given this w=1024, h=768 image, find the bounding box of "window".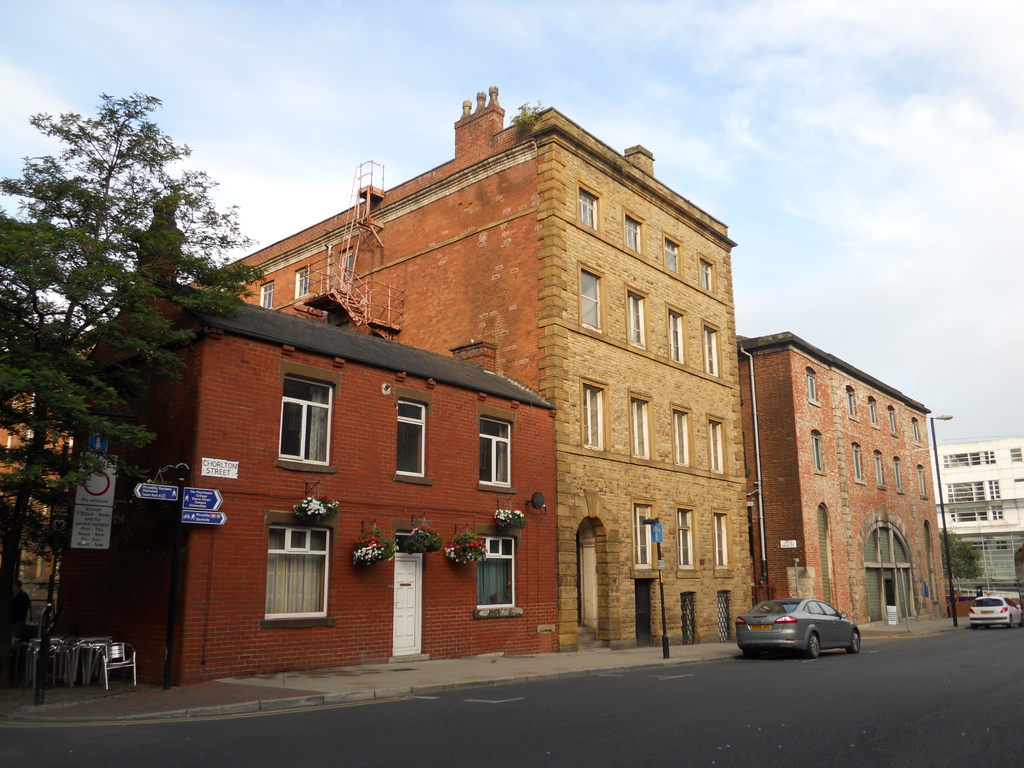
[279,372,335,467].
